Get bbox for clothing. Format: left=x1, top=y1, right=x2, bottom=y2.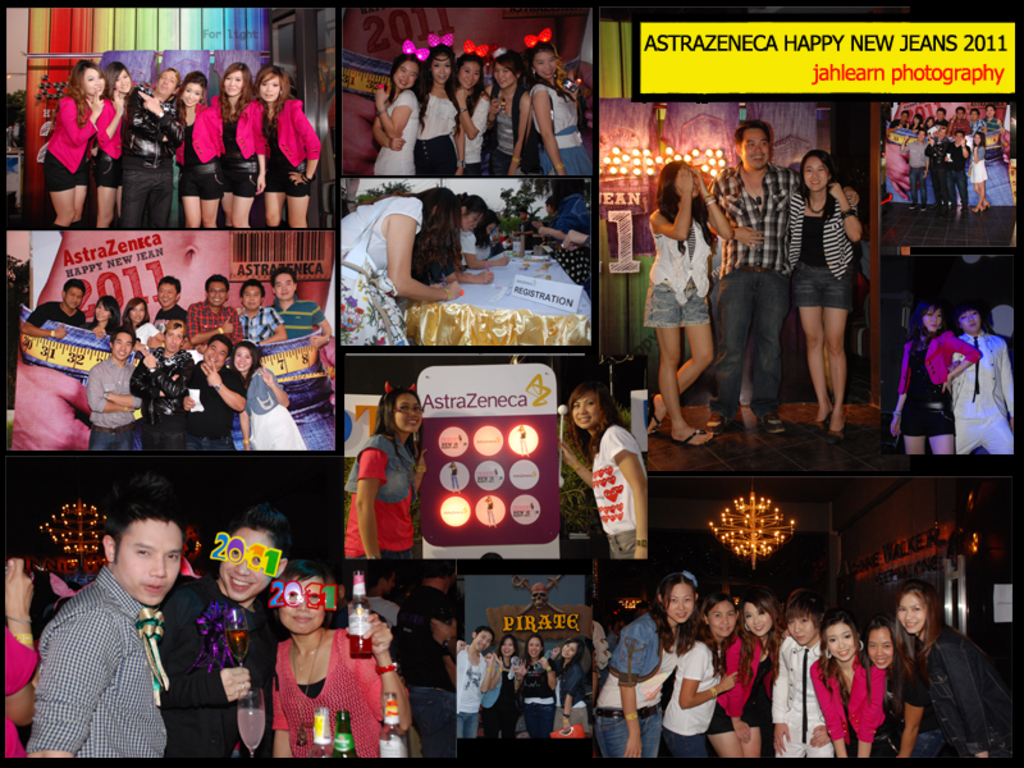
left=367, top=87, right=416, bottom=177.
